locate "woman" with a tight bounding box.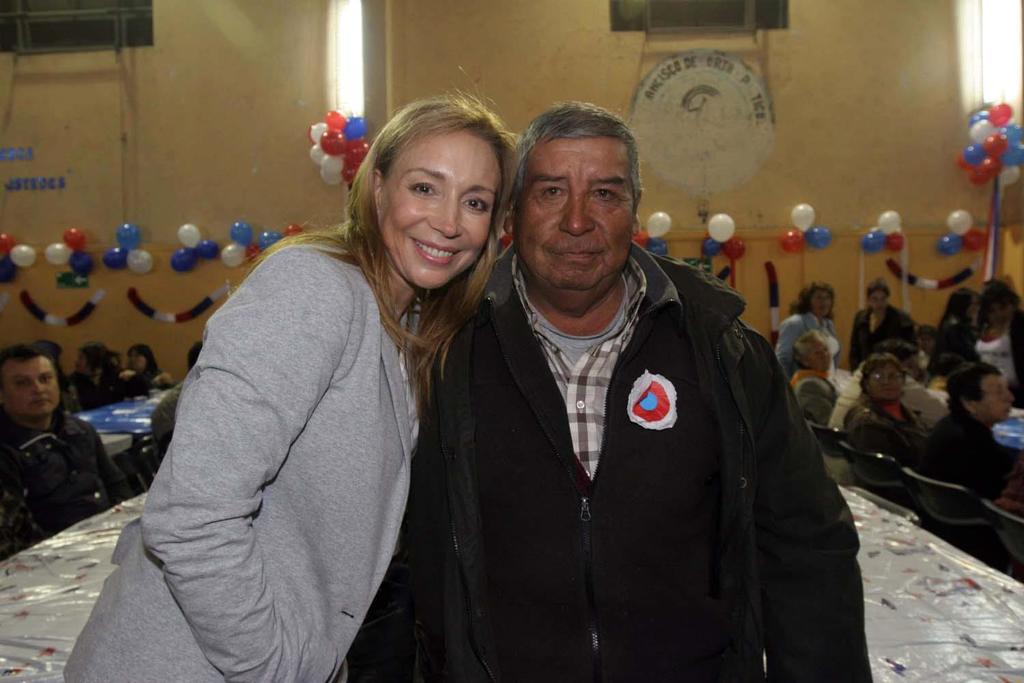
pyautogui.locateOnScreen(840, 352, 936, 466).
